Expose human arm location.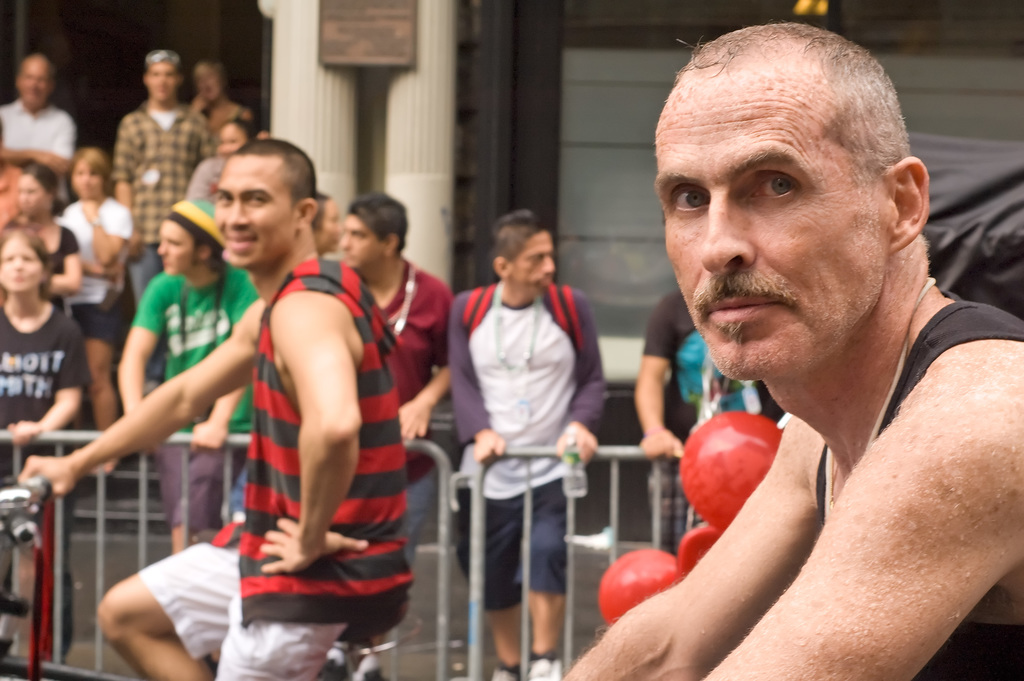
Exposed at x1=563 y1=413 x2=822 y2=680.
